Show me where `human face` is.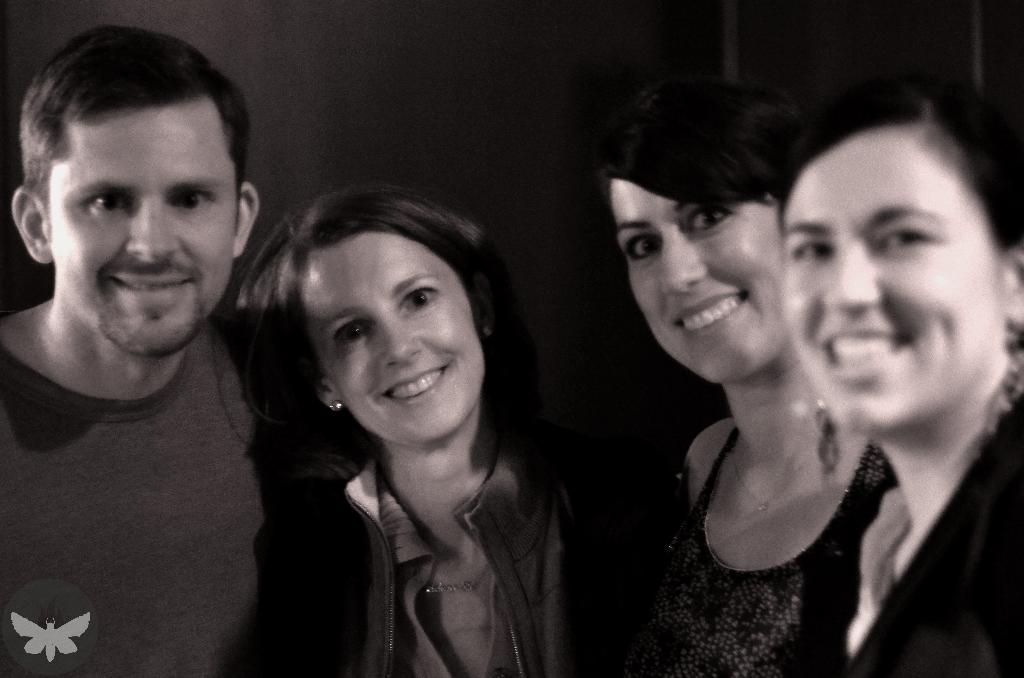
`human face` is at (609,181,793,380).
